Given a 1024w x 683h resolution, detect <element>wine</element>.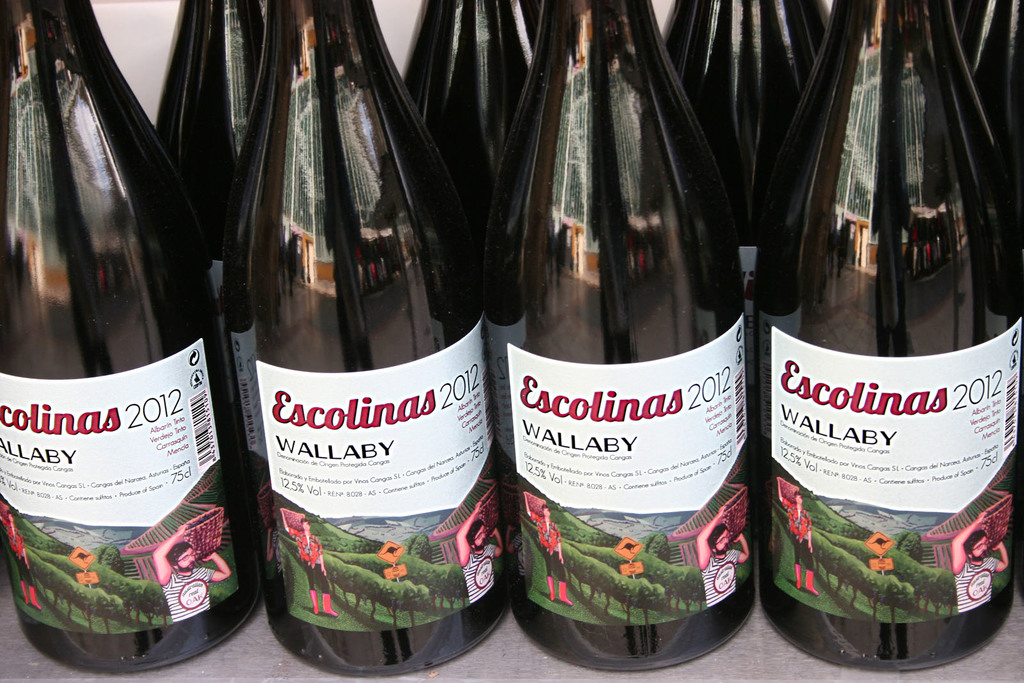
{"x1": 948, "y1": 0, "x2": 1023, "y2": 186}.
